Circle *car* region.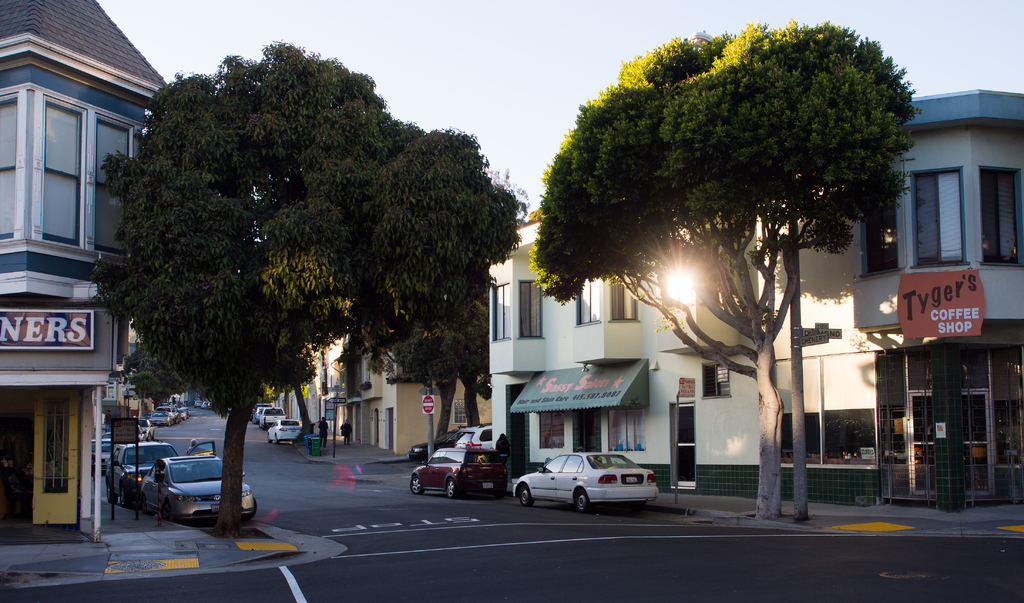
Region: {"x1": 140, "y1": 450, "x2": 259, "y2": 531}.
